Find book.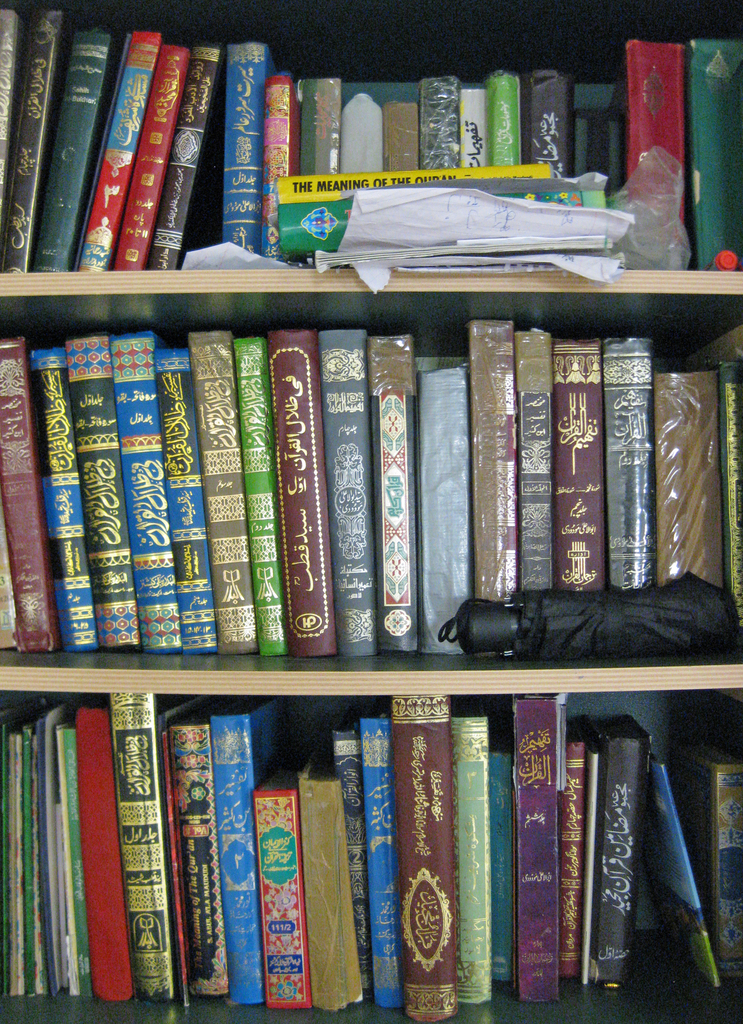
box=[266, 182, 603, 249].
